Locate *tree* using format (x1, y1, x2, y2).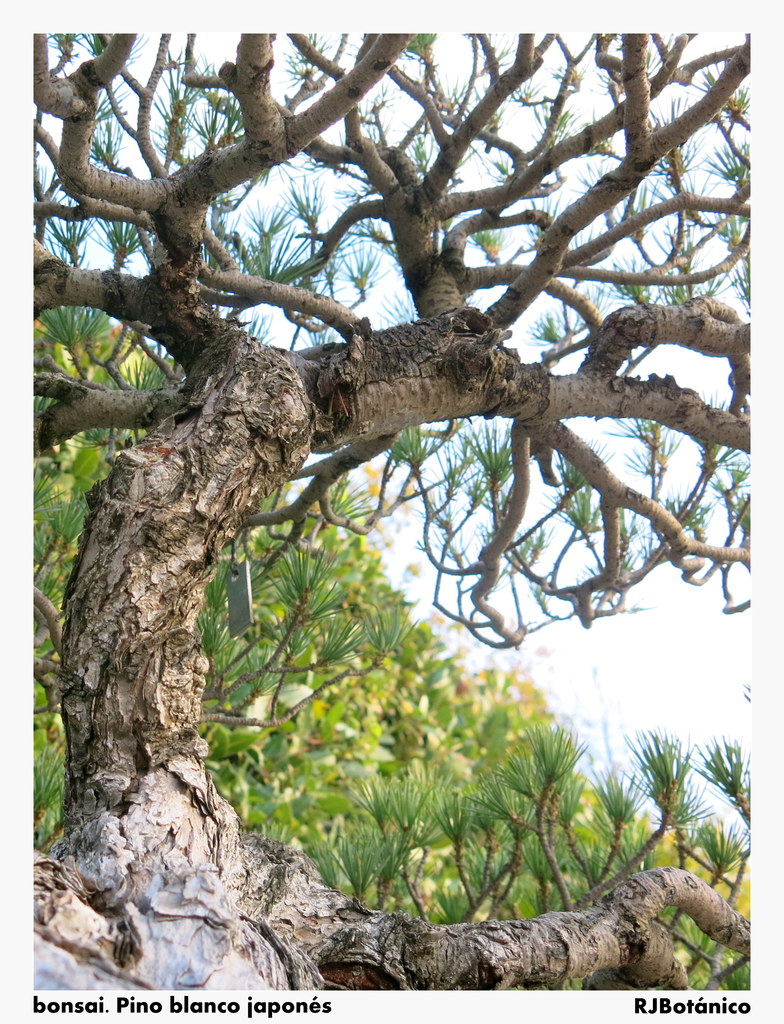
(31, 29, 753, 993).
